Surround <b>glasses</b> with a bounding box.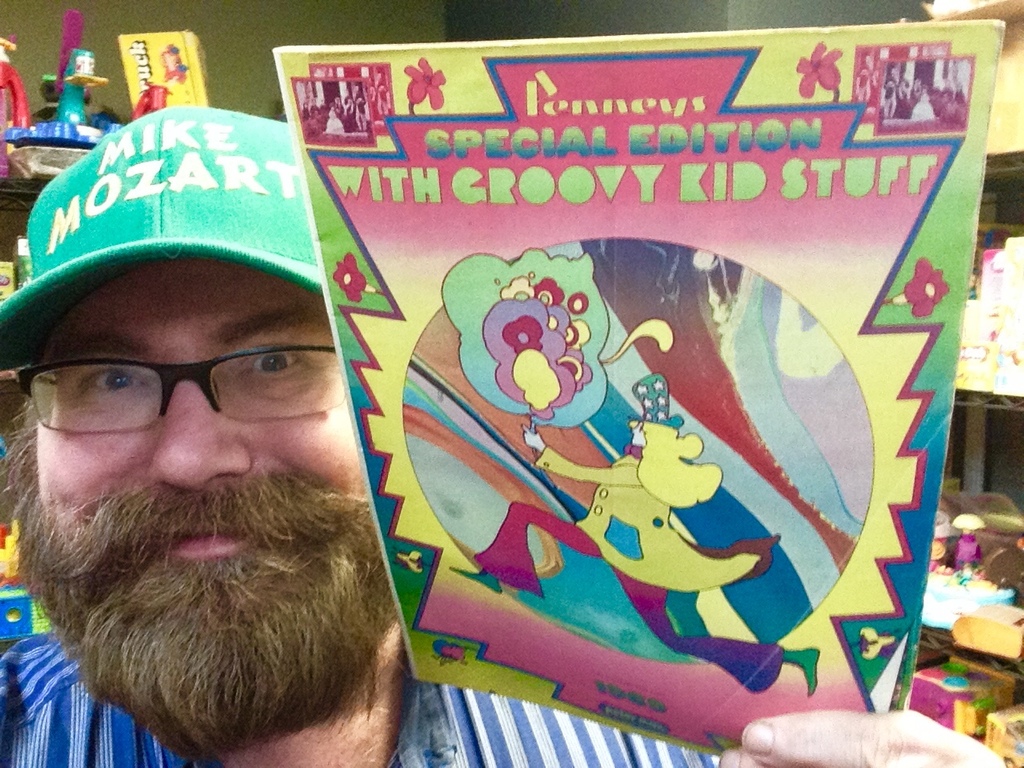
box=[15, 330, 337, 446].
